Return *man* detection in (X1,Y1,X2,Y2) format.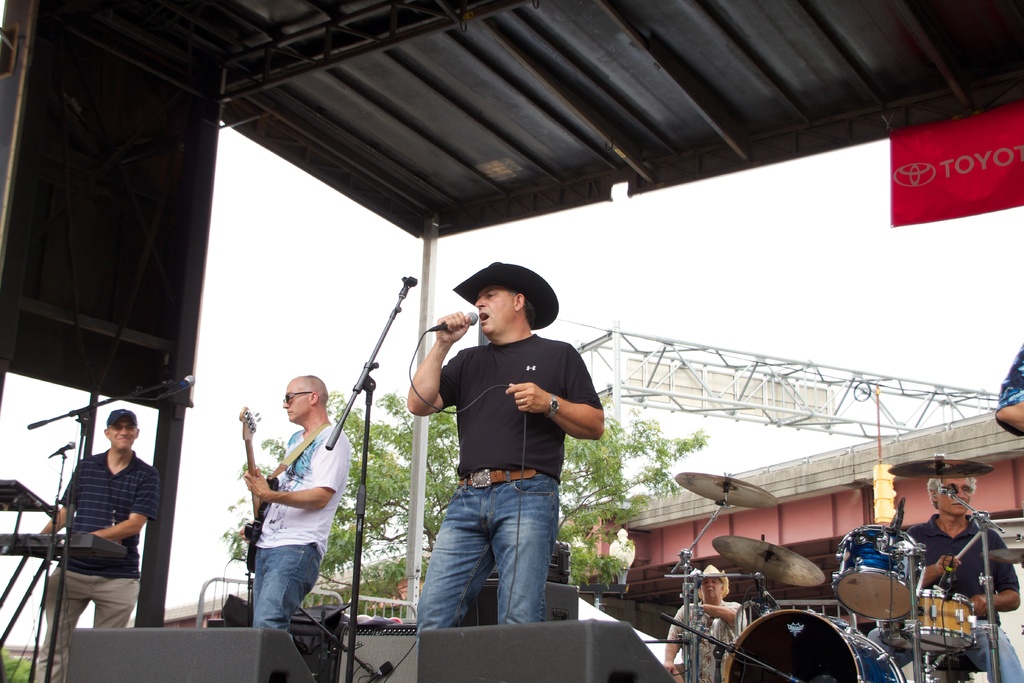
(40,406,161,682).
